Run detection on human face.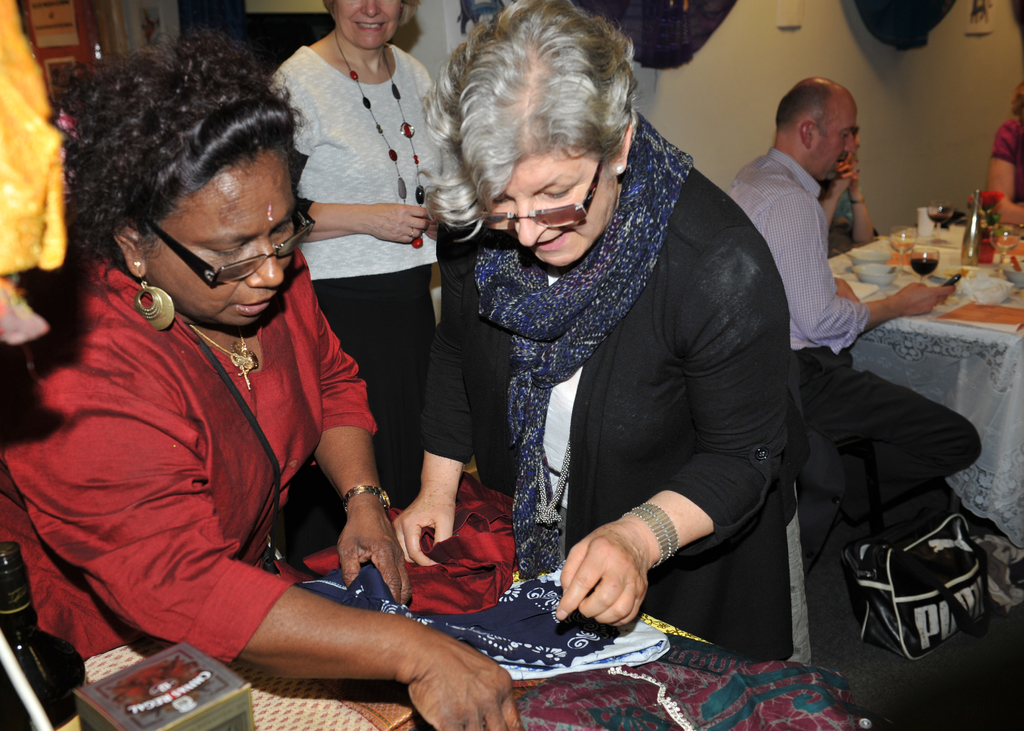
Result: l=486, t=154, r=614, b=267.
